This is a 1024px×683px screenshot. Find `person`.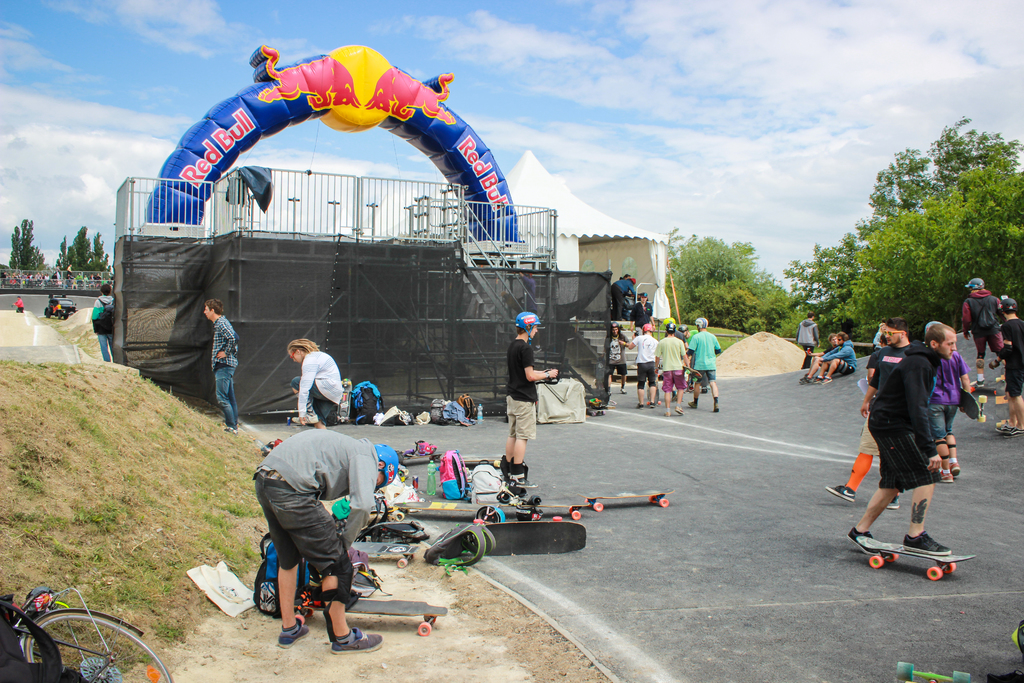
Bounding box: left=841, top=314, right=959, bottom=559.
